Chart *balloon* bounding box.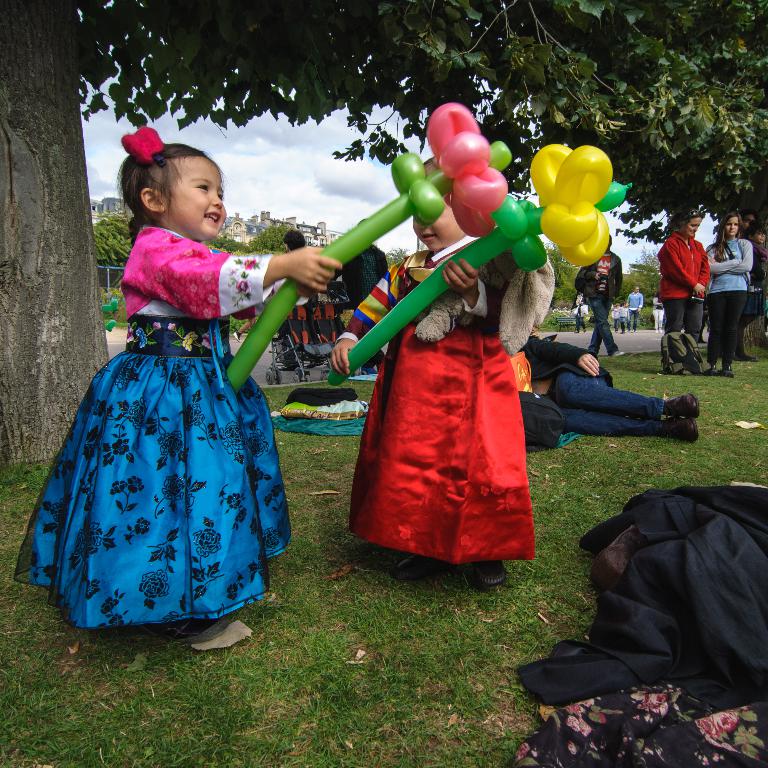
Charted: detection(229, 100, 513, 387).
